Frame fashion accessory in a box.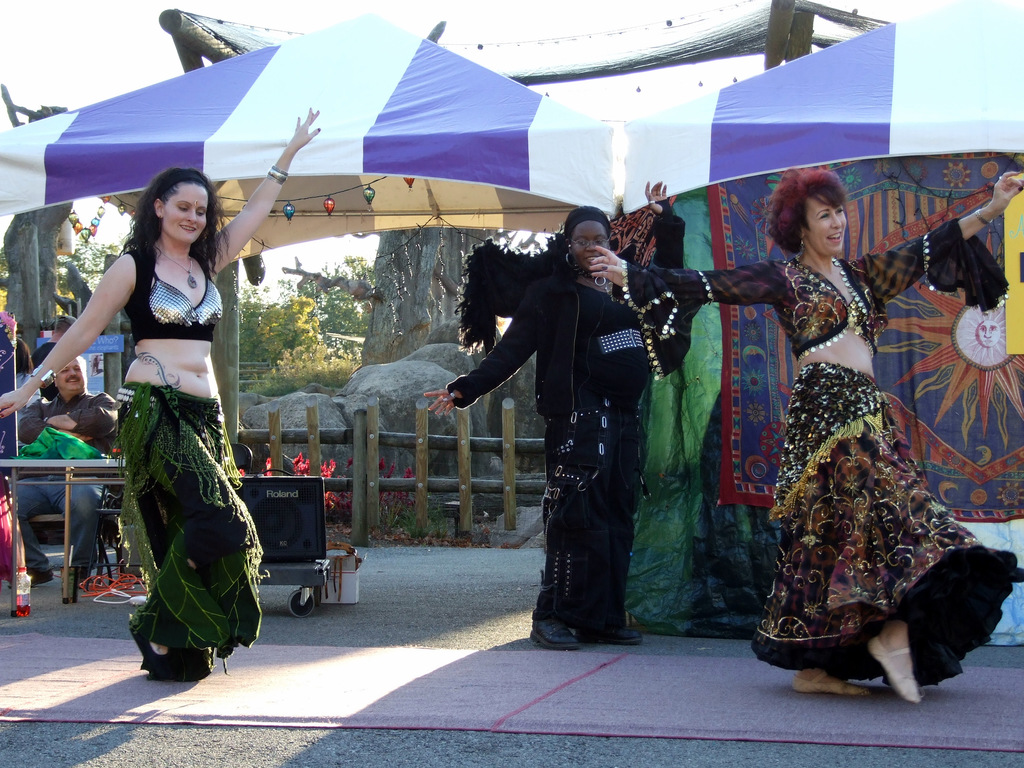
794, 670, 866, 693.
